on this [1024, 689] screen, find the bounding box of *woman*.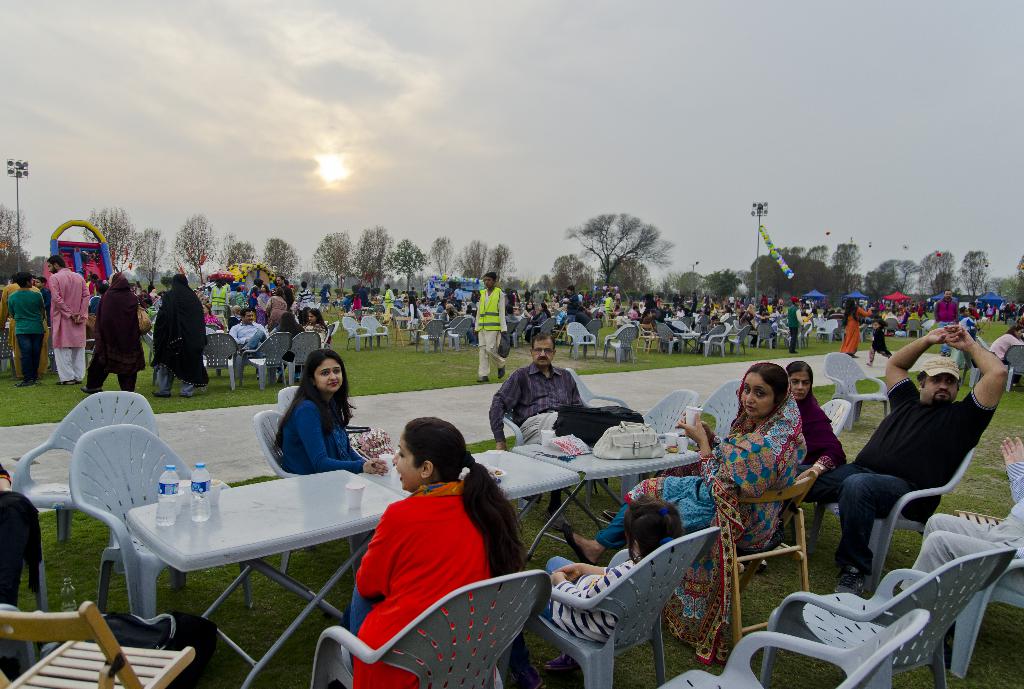
Bounding box: Rect(843, 300, 877, 359).
